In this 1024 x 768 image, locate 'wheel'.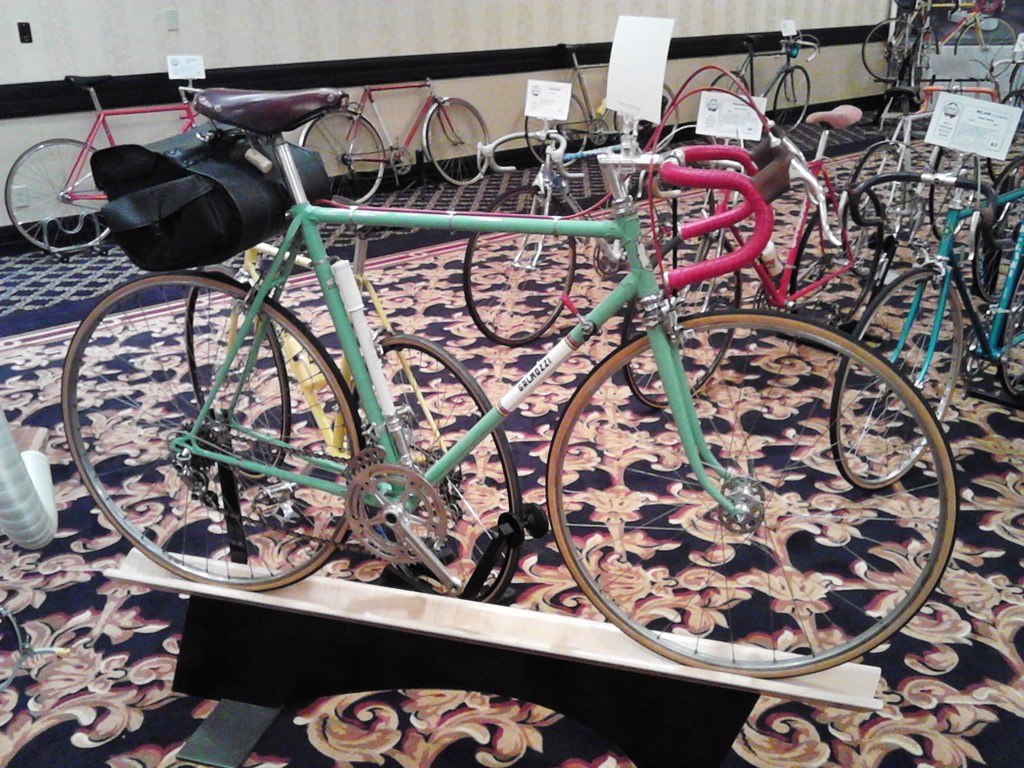
Bounding box: [left=615, top=82, right=680, bottom=152].
